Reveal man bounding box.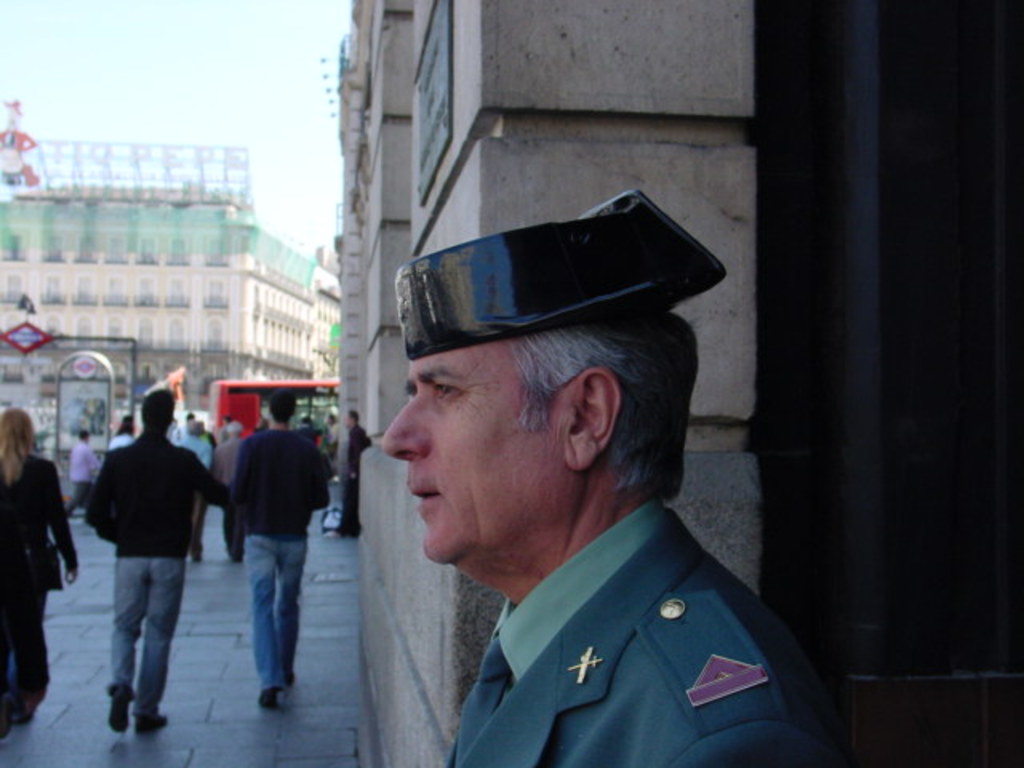
Revealed: pyautogui.locateOnScreen(229, 384, 341, 718).
